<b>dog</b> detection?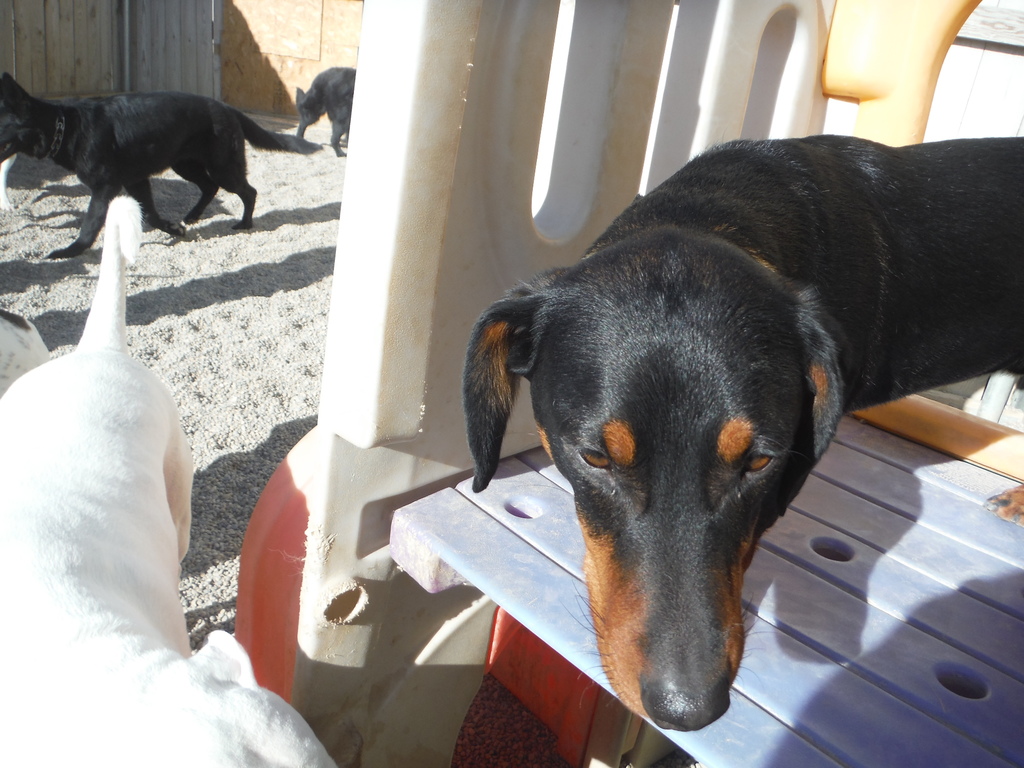
pyautogui.locateOnScreen(293, 64, 359, 154)
